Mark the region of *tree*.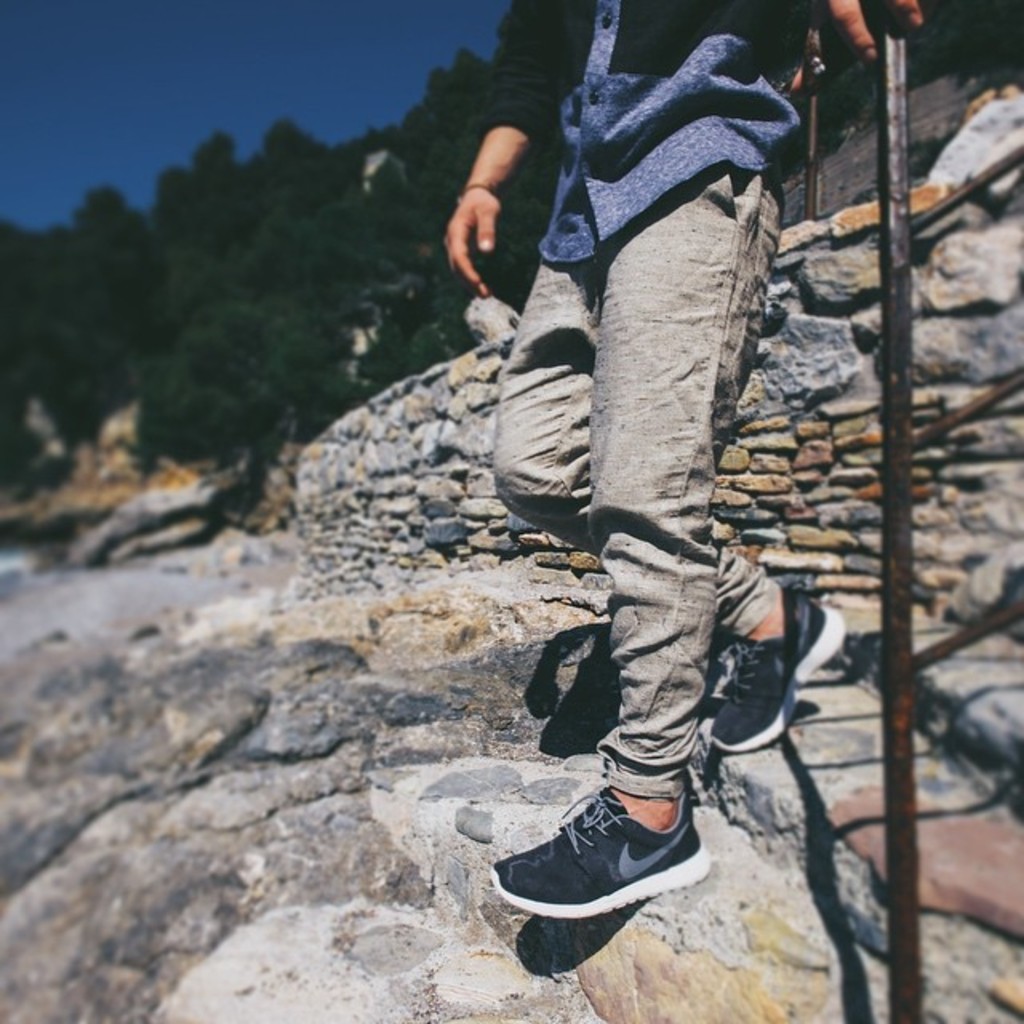
Region: <box>131,301,293,518</box>.
